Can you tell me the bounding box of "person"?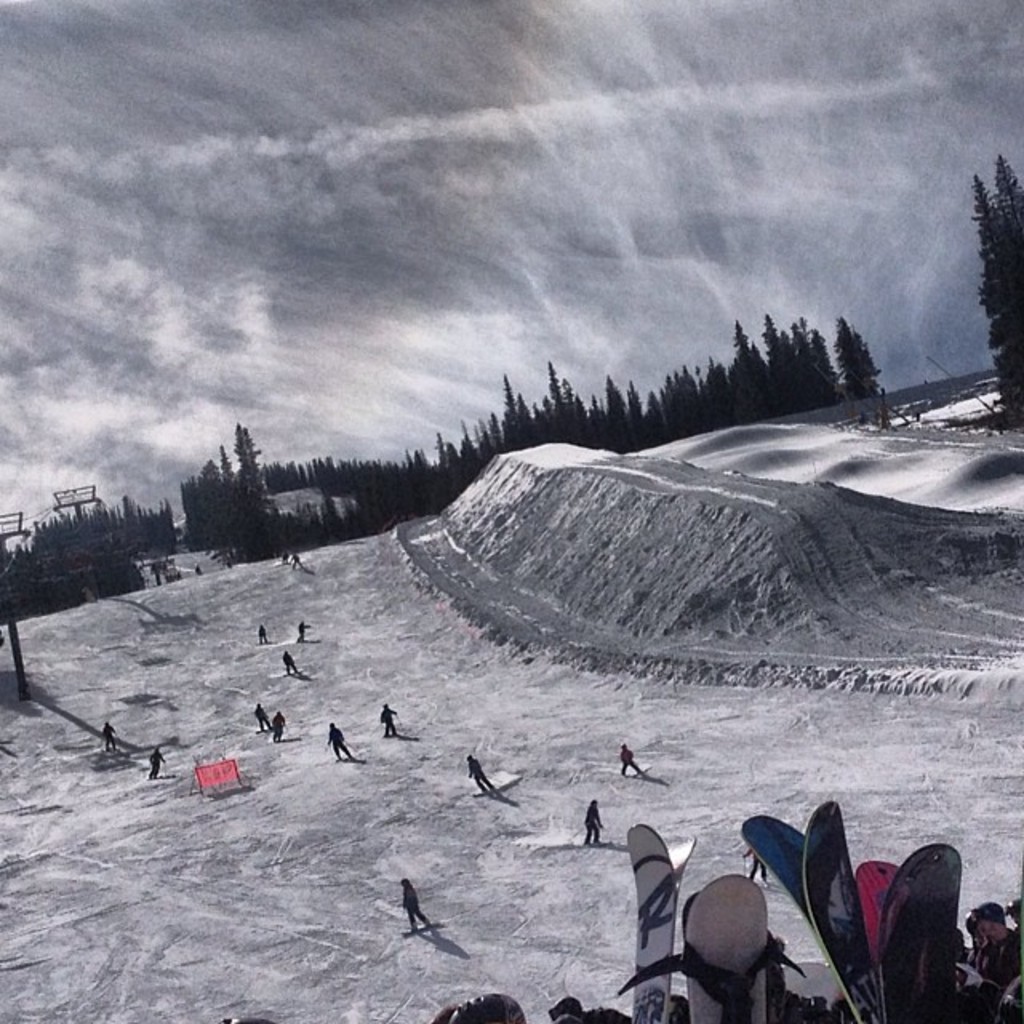
x1=99, y1=720, x2=122, y2=758.
